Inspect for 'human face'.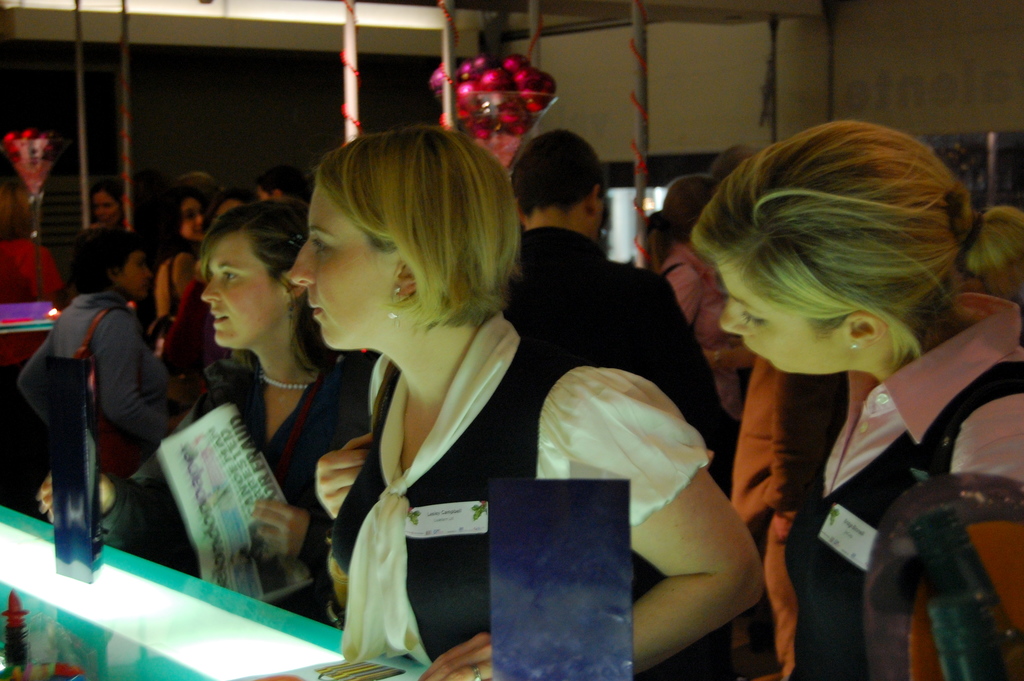
Inspection: [left=287, top=185, right=388, bottom=352].
